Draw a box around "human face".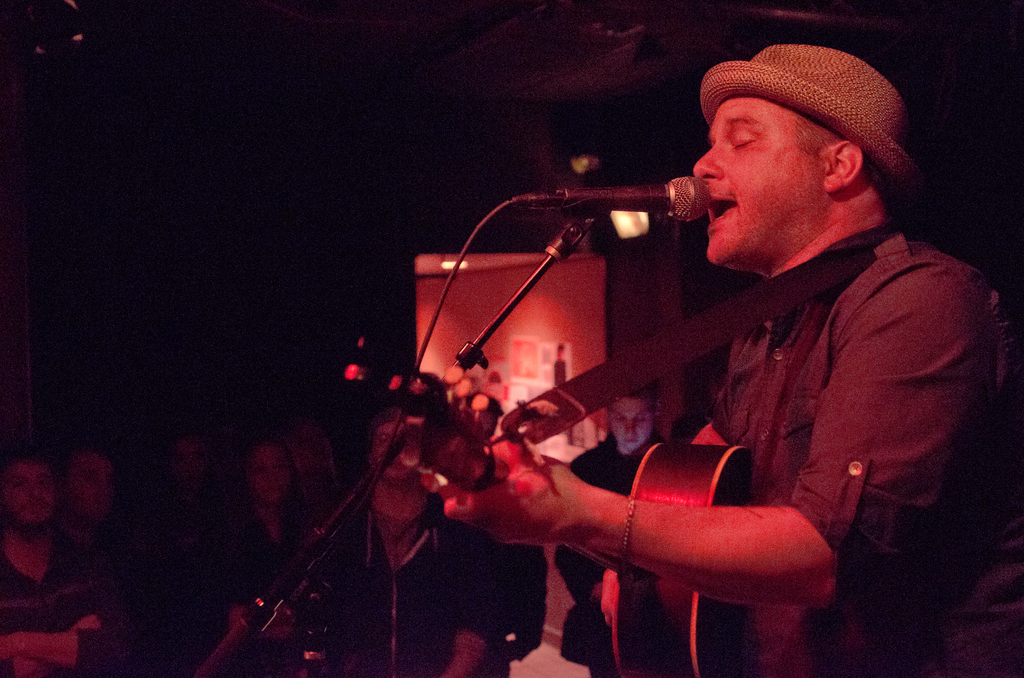
687 97 825 268.
